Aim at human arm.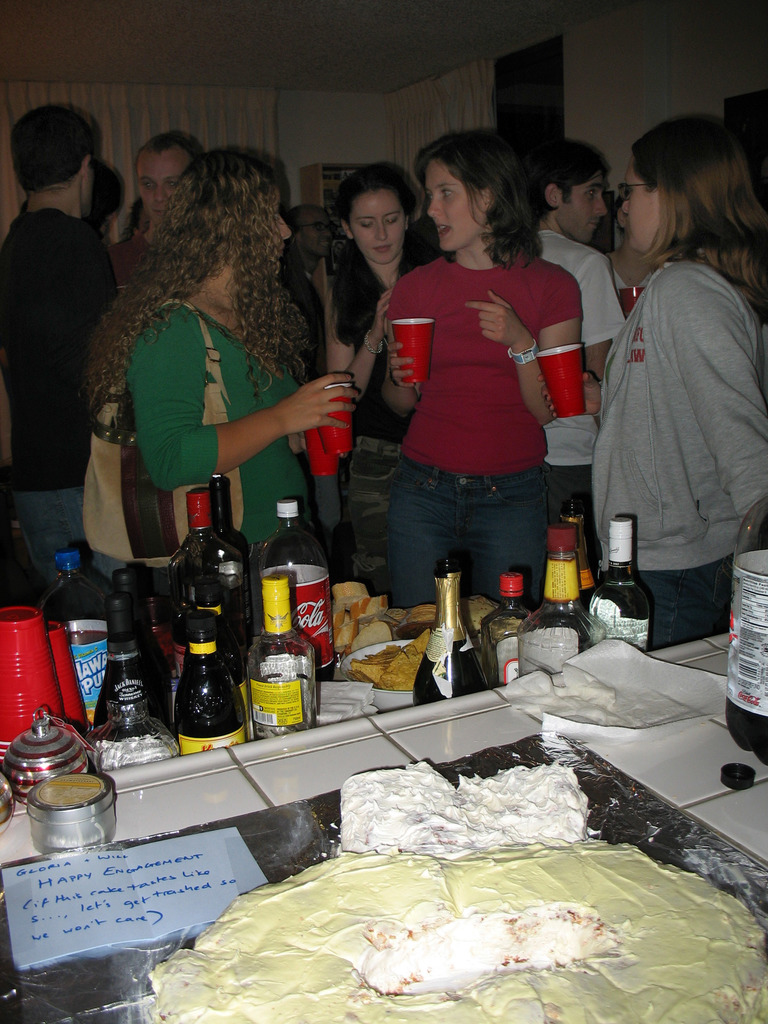
Aimed at l=572, t=252, r=627, b=376.
